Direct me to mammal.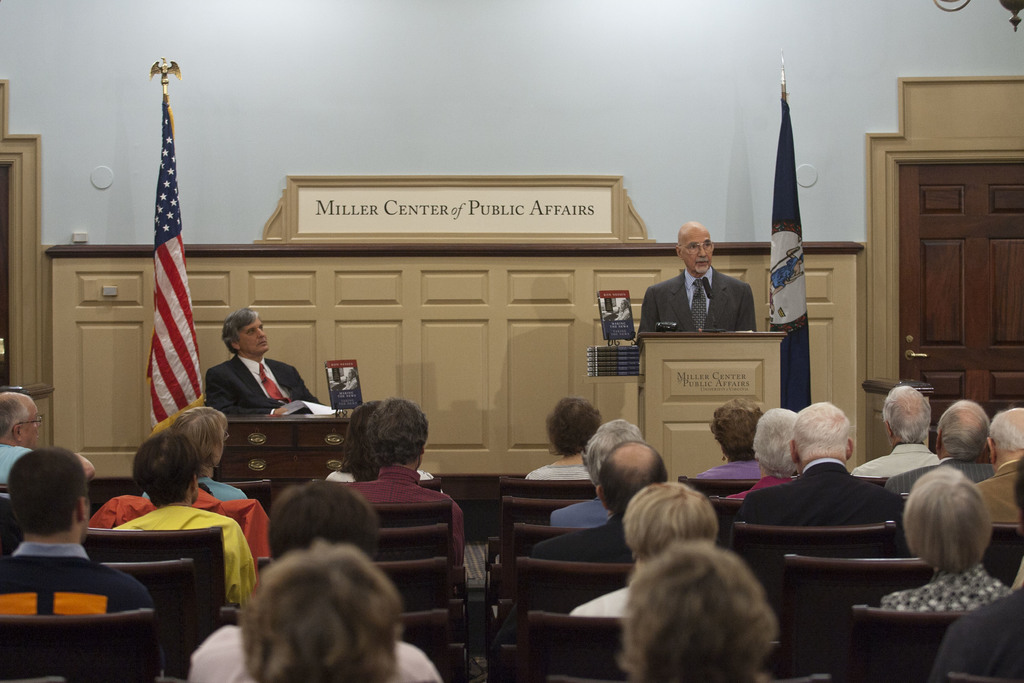
Direction: (x1=526, y1=395, x2=602, y2=484).
